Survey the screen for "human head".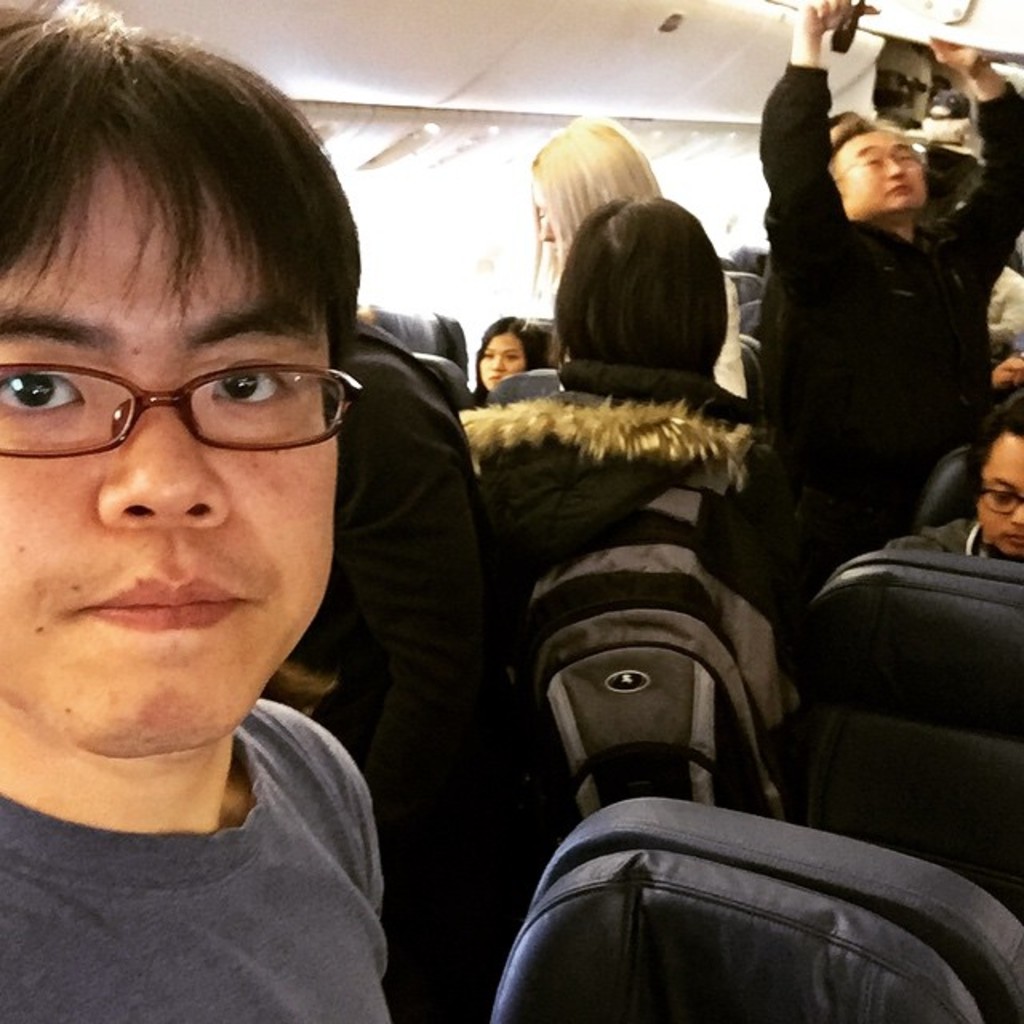
Survey found: [810,107,875,157].
